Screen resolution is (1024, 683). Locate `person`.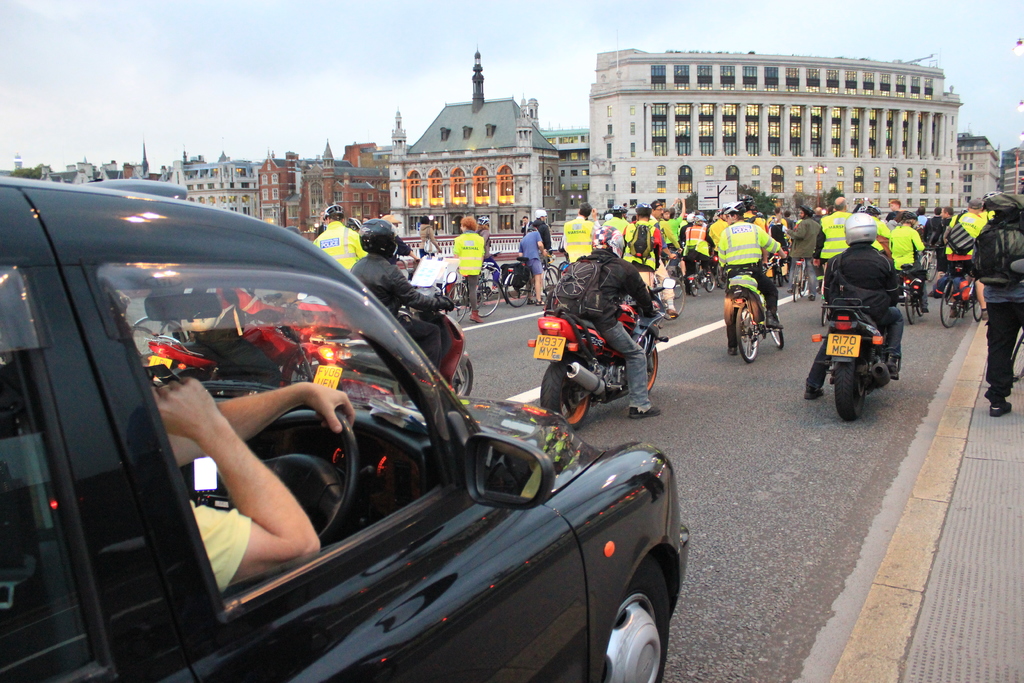
<bbox>310, 204, 366, 270</bbox>.
